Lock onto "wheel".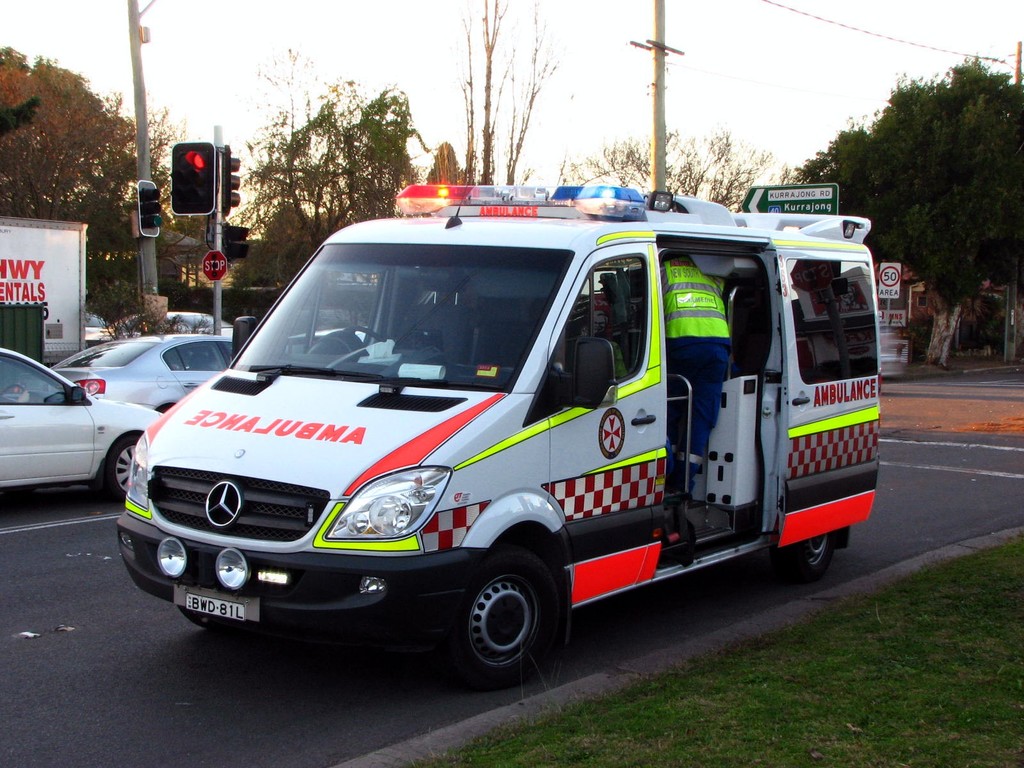
Locked: [787,529,834,578].
